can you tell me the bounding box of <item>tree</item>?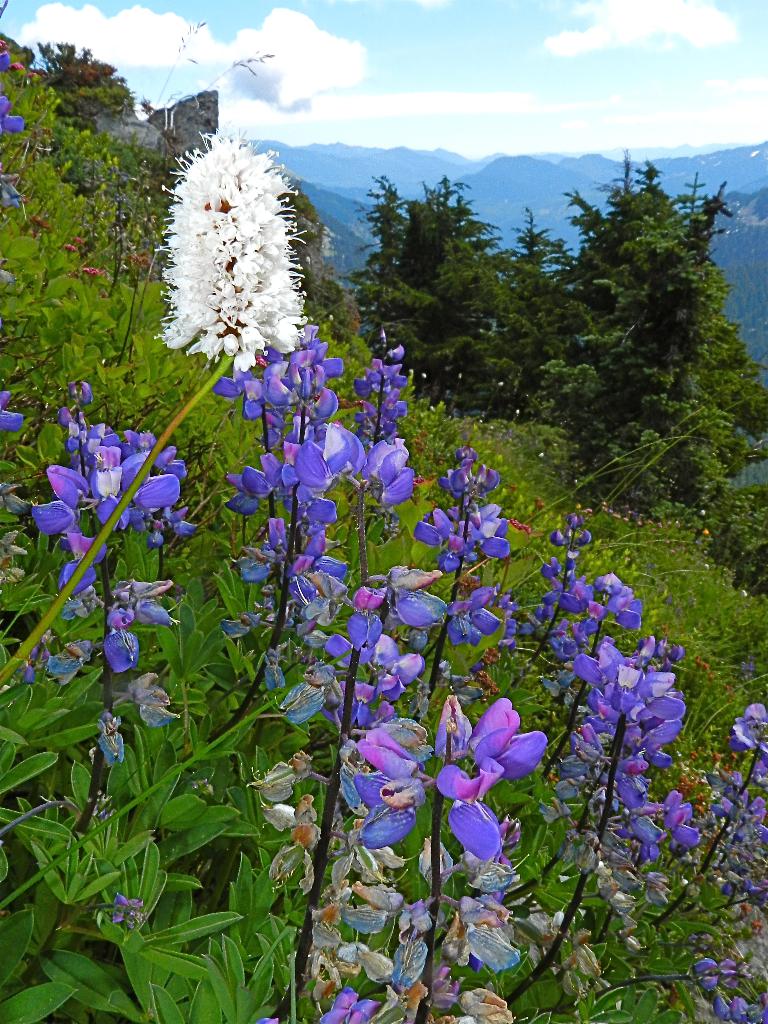
35 38 129 127.
